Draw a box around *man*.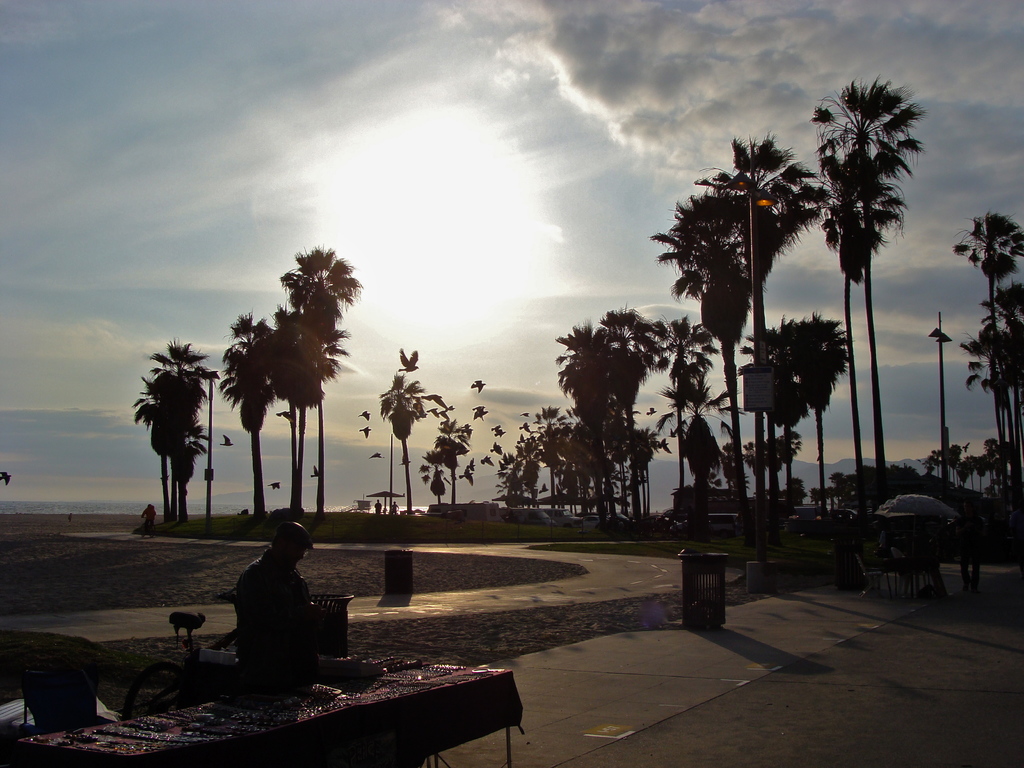
[x1=221, y1=509, x2=360, y2=717].
